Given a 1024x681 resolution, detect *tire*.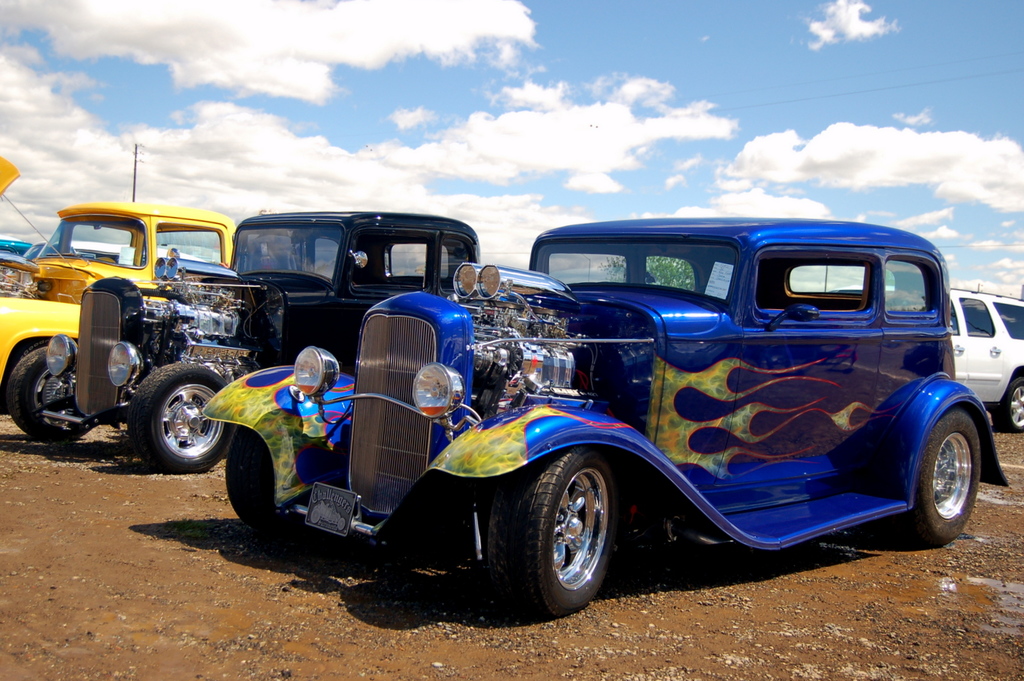
pyautogui.locateOnScreen(126, 362, 232, 472).
